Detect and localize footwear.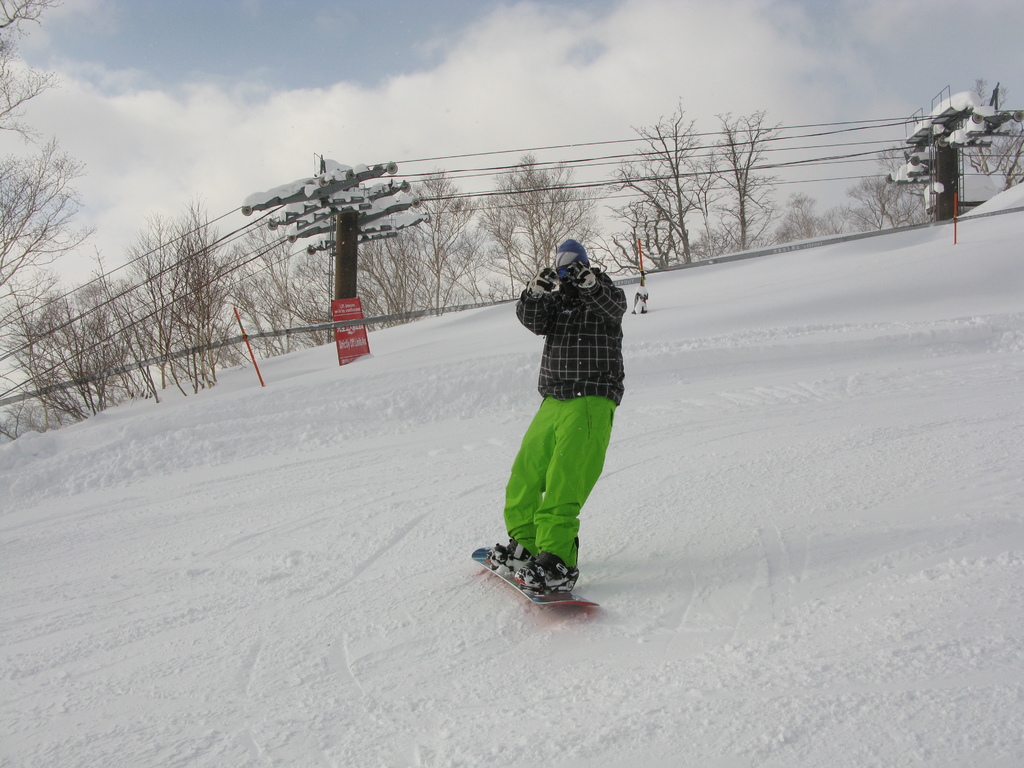
Localized at 484 536 530 573.
